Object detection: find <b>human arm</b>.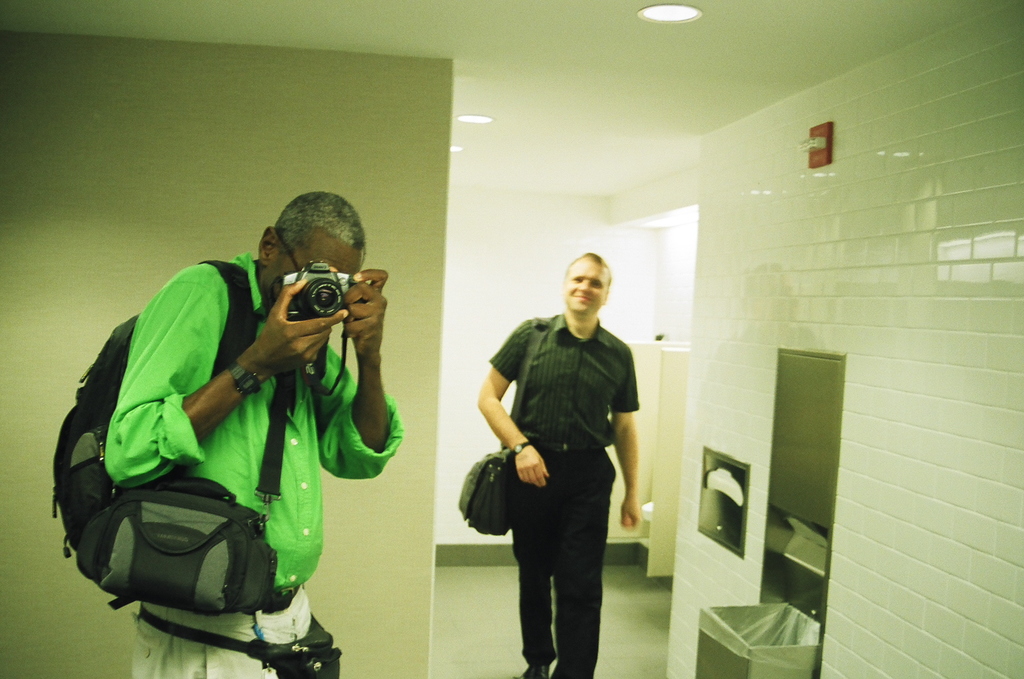
<box>333,266,403,484</box>.
